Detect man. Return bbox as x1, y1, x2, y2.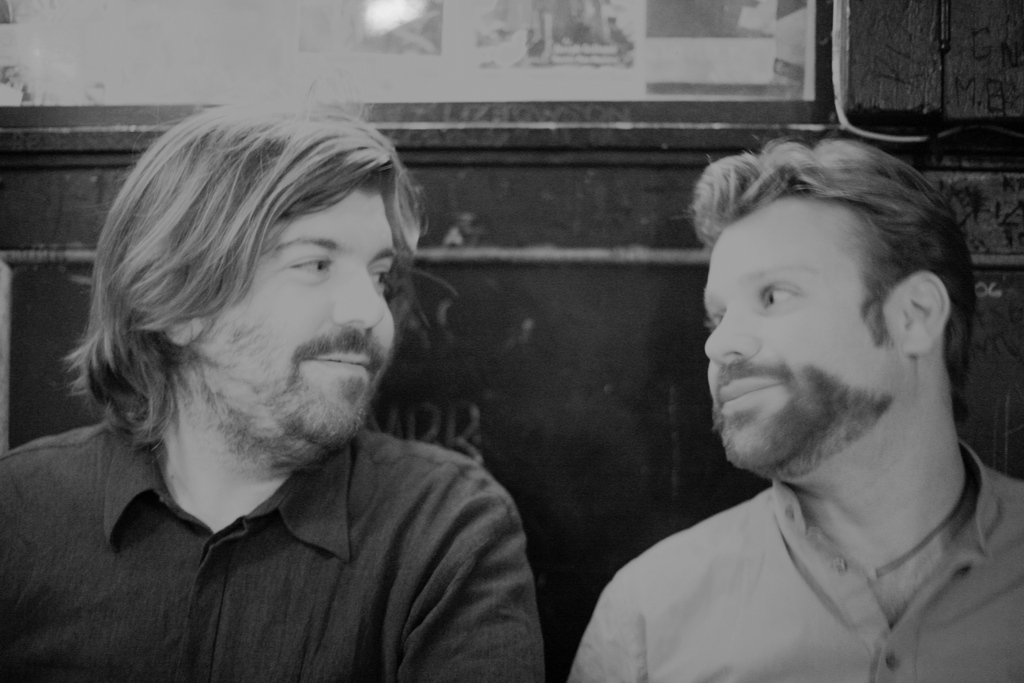
0, 99, 542, 682.
